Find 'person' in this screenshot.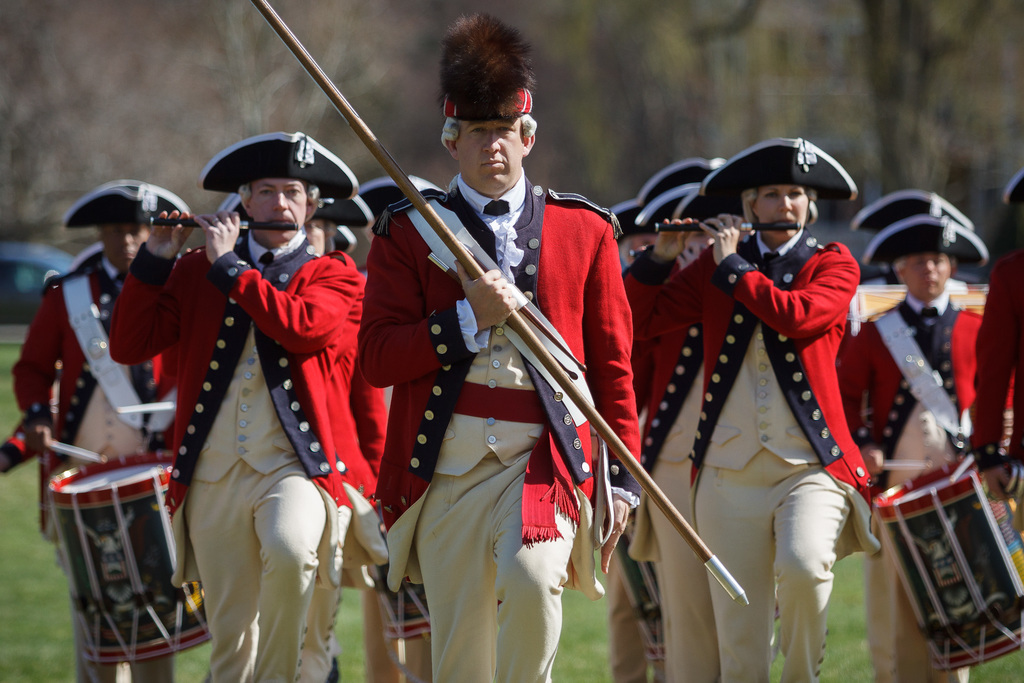
The bounding box for 'person' is locate(115, 175, 366, 682).
